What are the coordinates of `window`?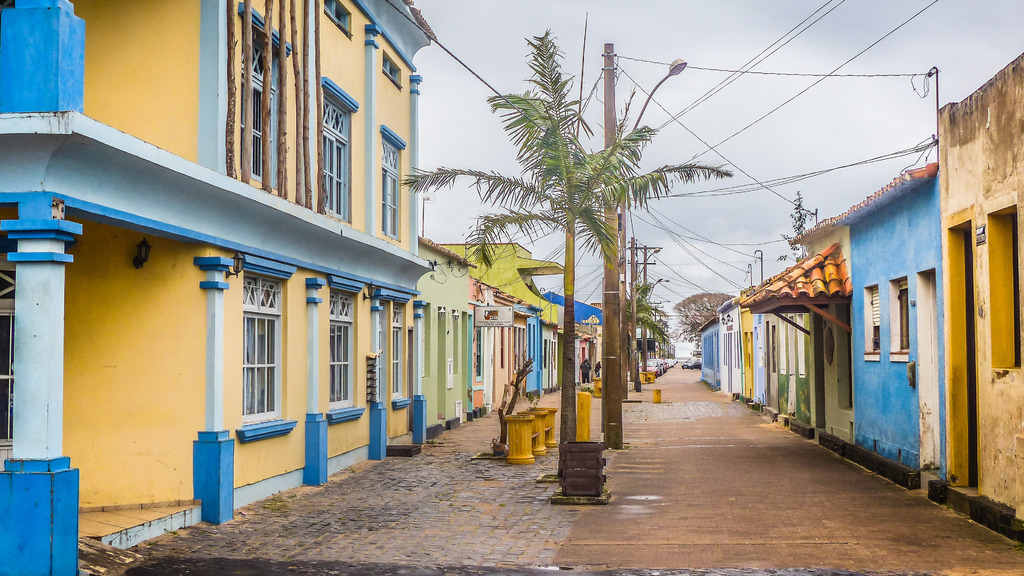
l=390, t=305, r=402, b=398.
